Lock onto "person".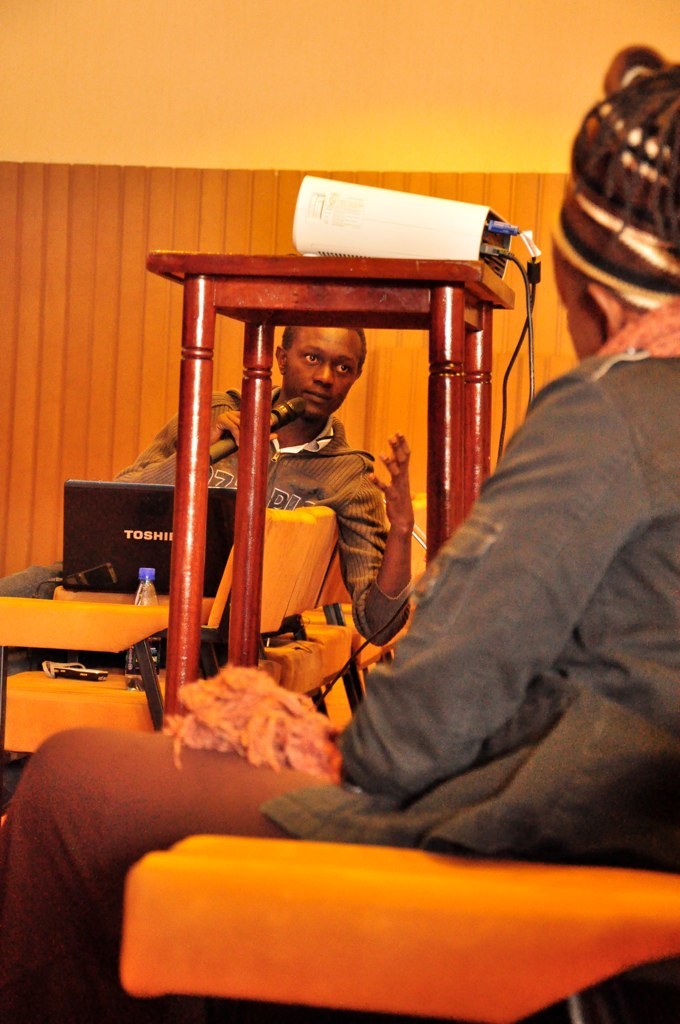
Locked: bbox=[0, 45, 679, 1016].
